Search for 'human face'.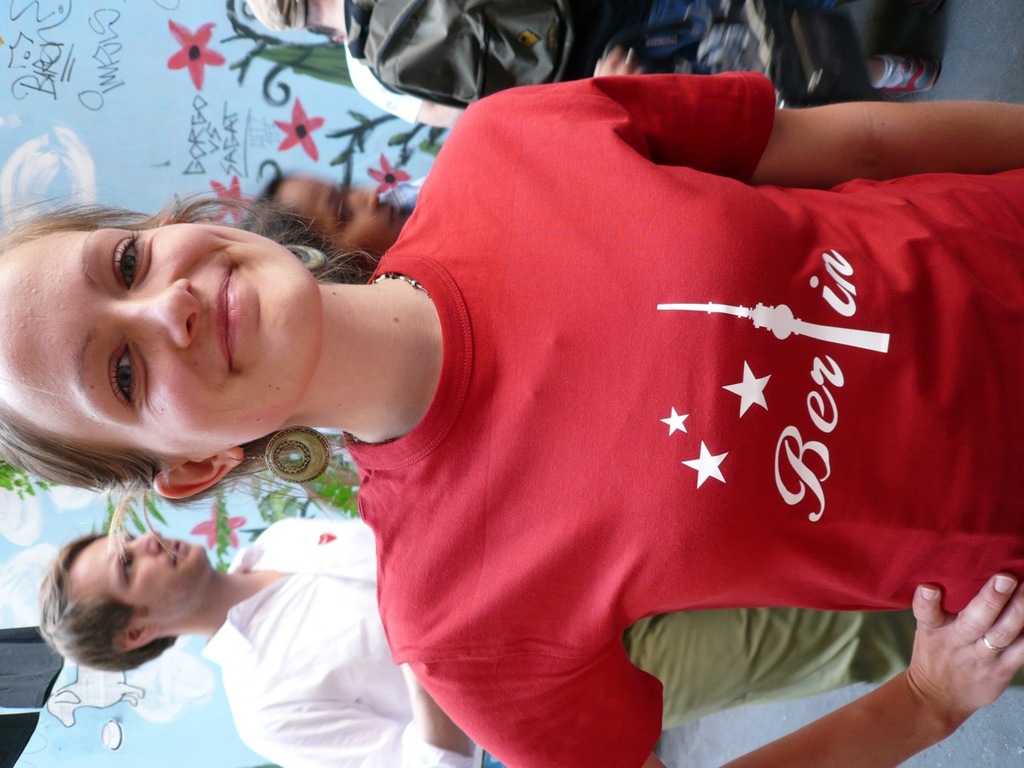
Found at <region>0, 224, 323, 466</region>.
